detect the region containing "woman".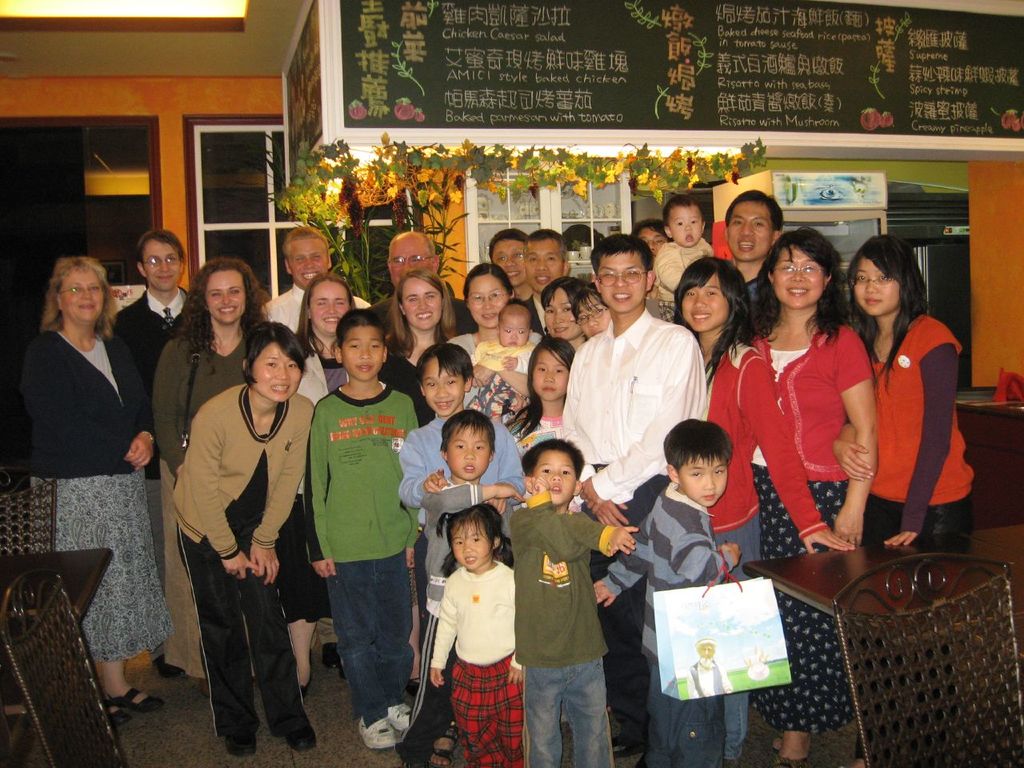
[left=374, top=265, right=462, bottom=662].
